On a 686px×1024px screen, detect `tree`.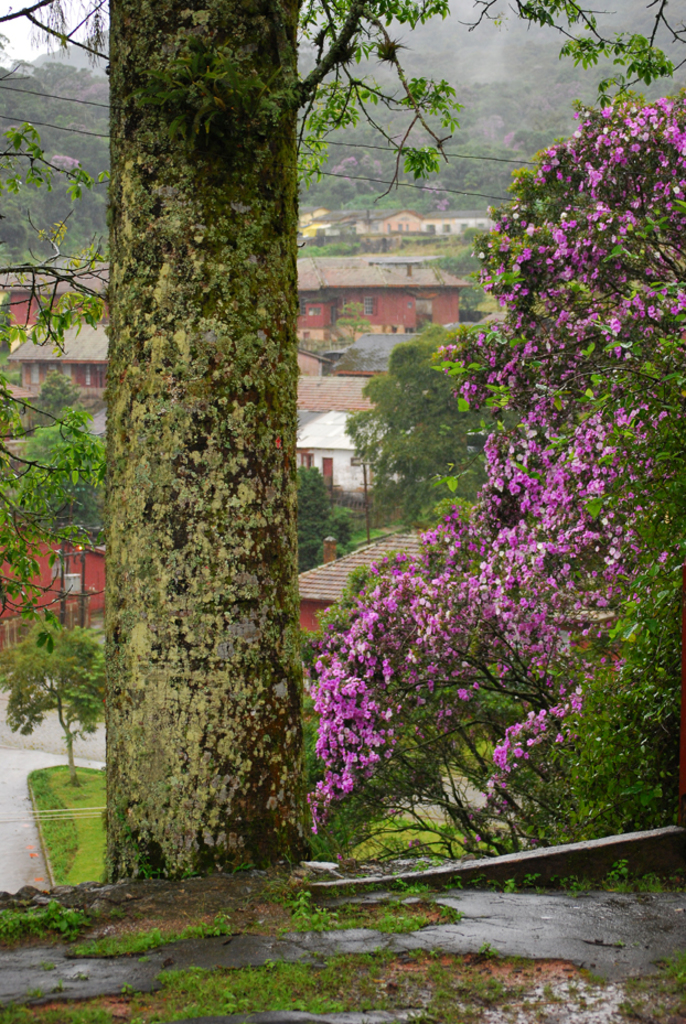
x1=2 y1=618 x2=104 y2=786.
